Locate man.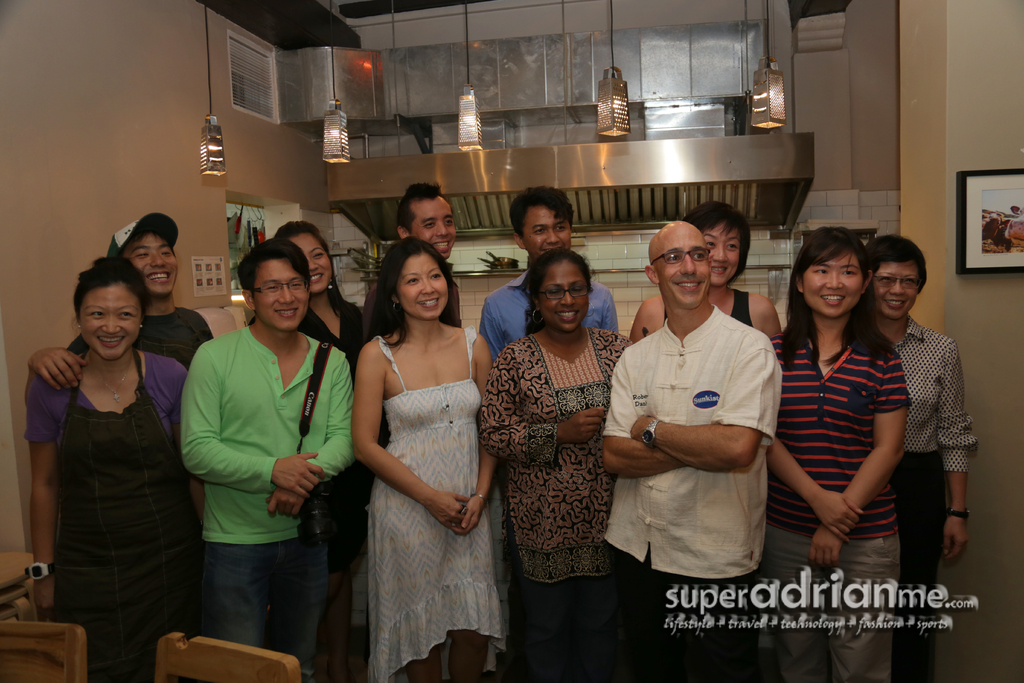
Bounding box: pyautogui.locateOnScreen(403, 183, 458, 258).
